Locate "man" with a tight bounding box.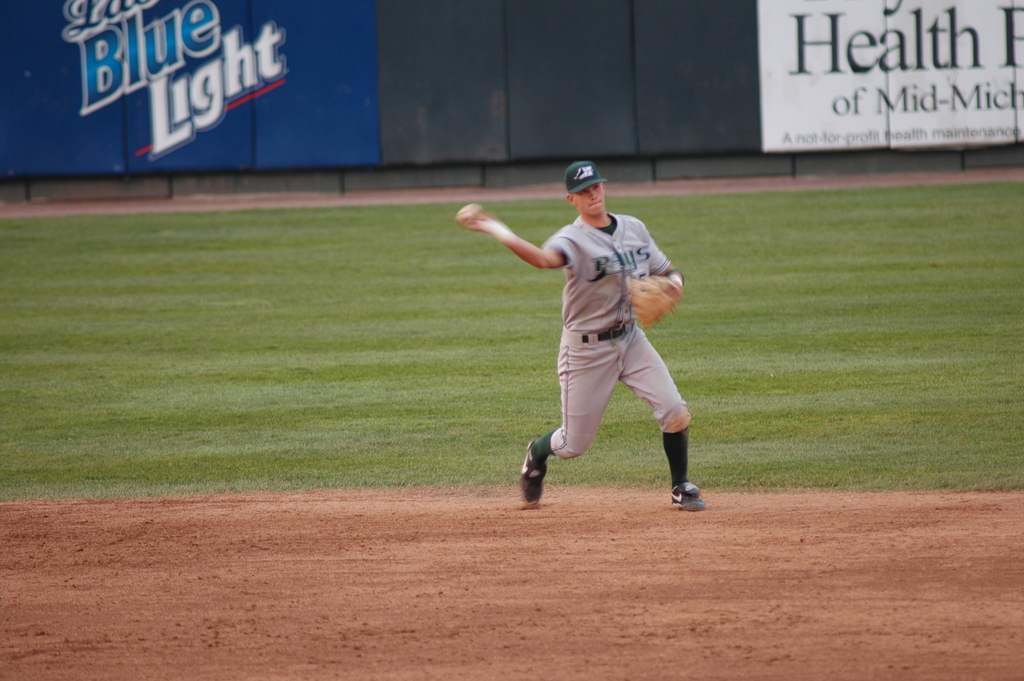
<bbox>468, 156, 701, 498</bbox>.
